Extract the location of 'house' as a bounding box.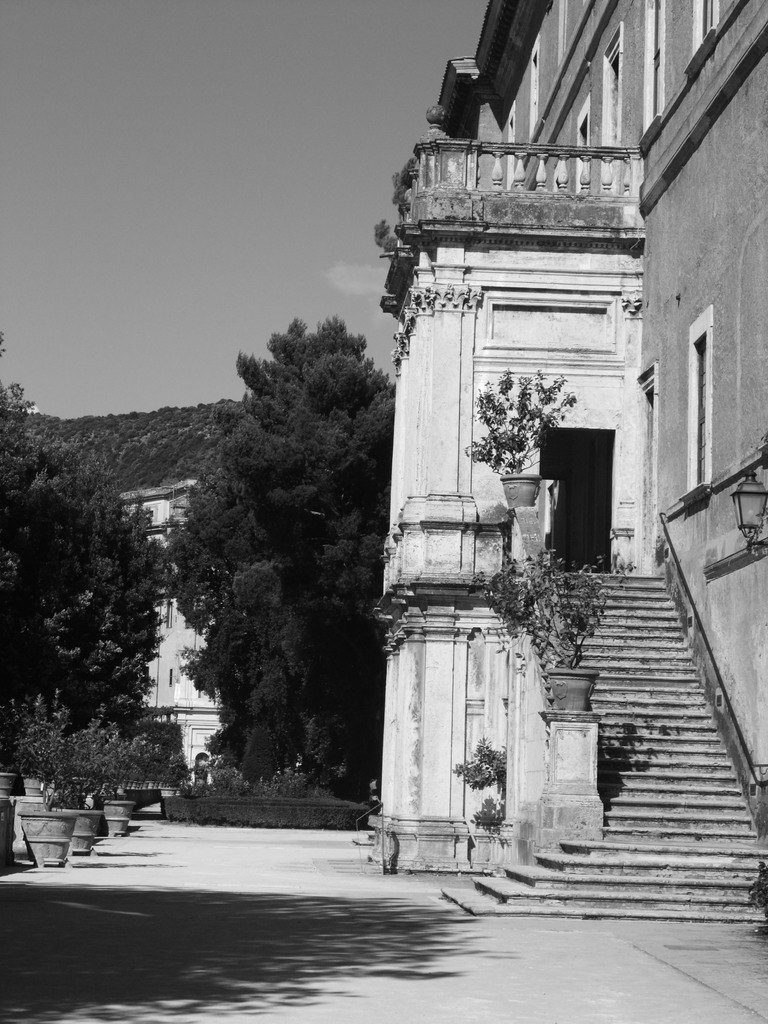
45,483,284,810.
